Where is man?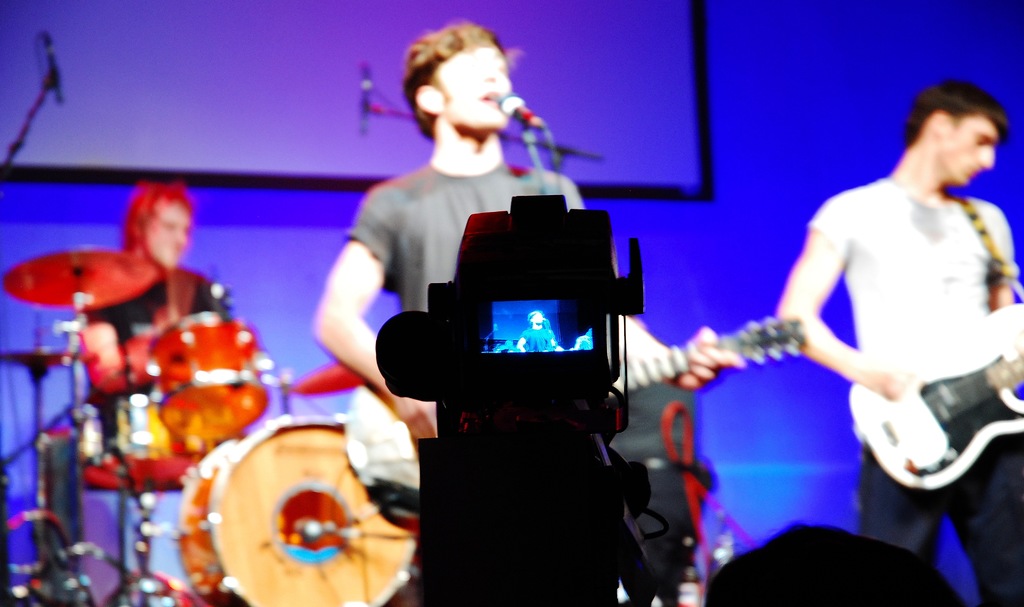
detection(61, 176, 241, 604).
